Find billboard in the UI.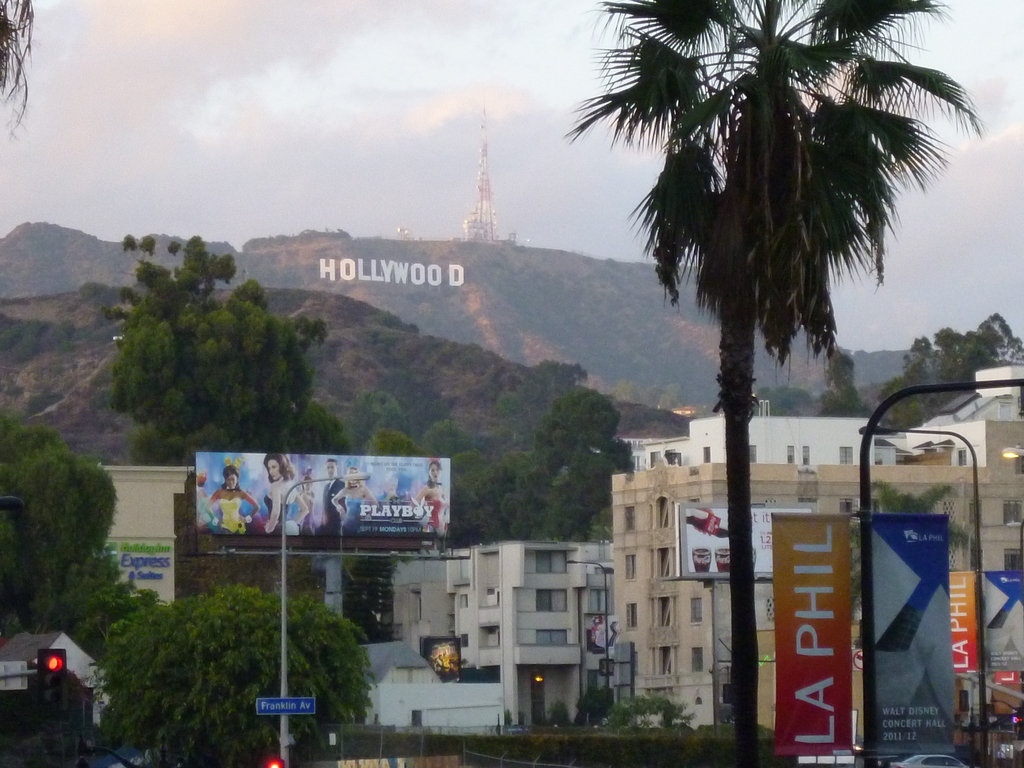
UI element at [986,666,1020,686].
